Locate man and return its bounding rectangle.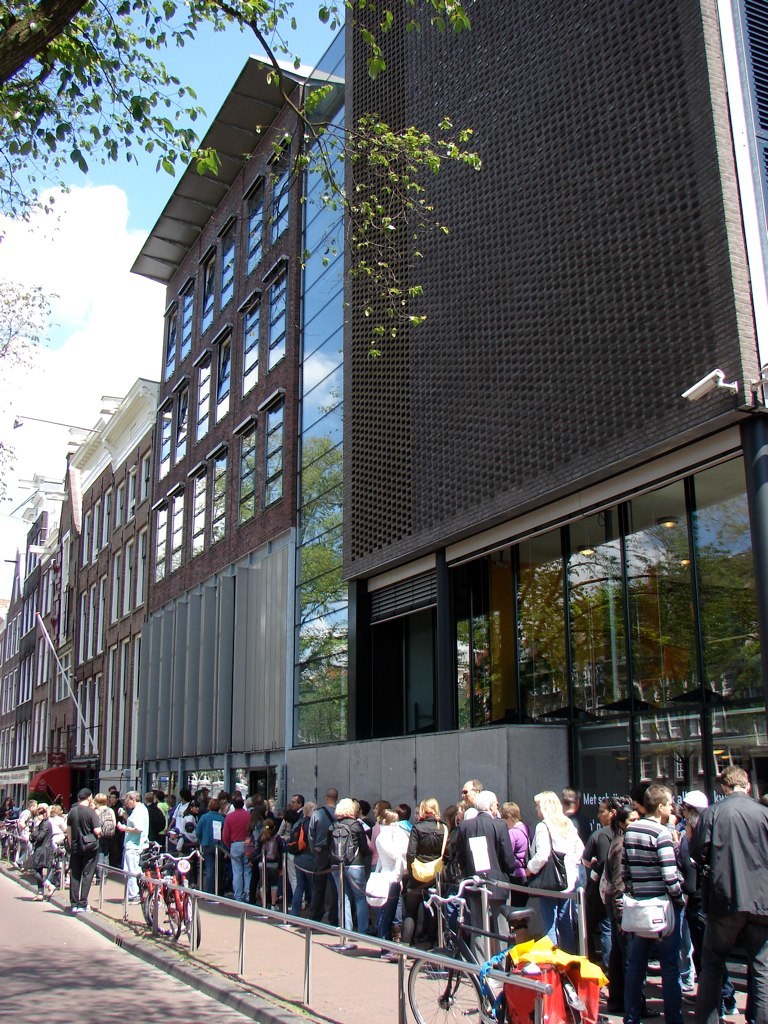
{"x1": 690, "y1": 764, "x2": 767, "y2": 1023}.
